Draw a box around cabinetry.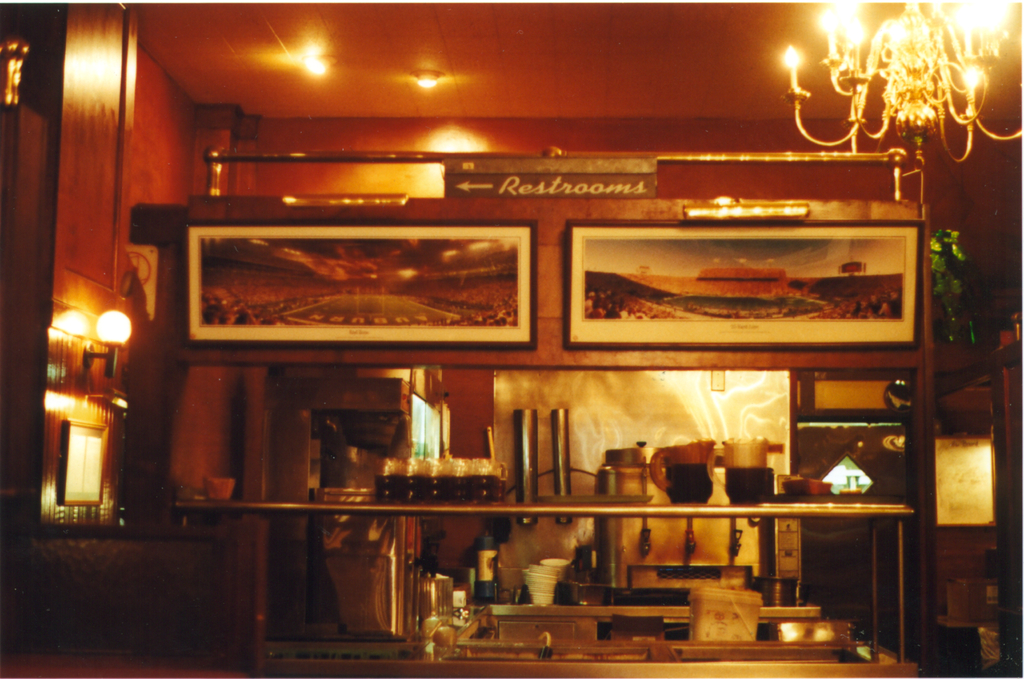
116/141/957/678.
